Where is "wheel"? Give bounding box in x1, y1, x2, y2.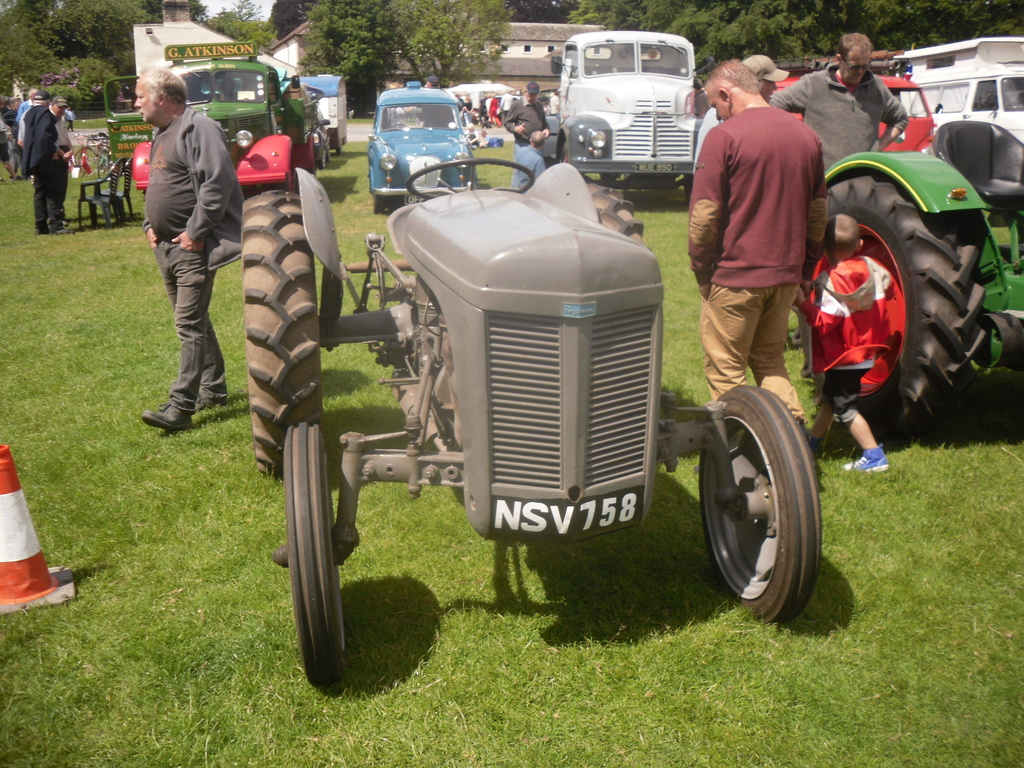
698, 375, 815, 621.
